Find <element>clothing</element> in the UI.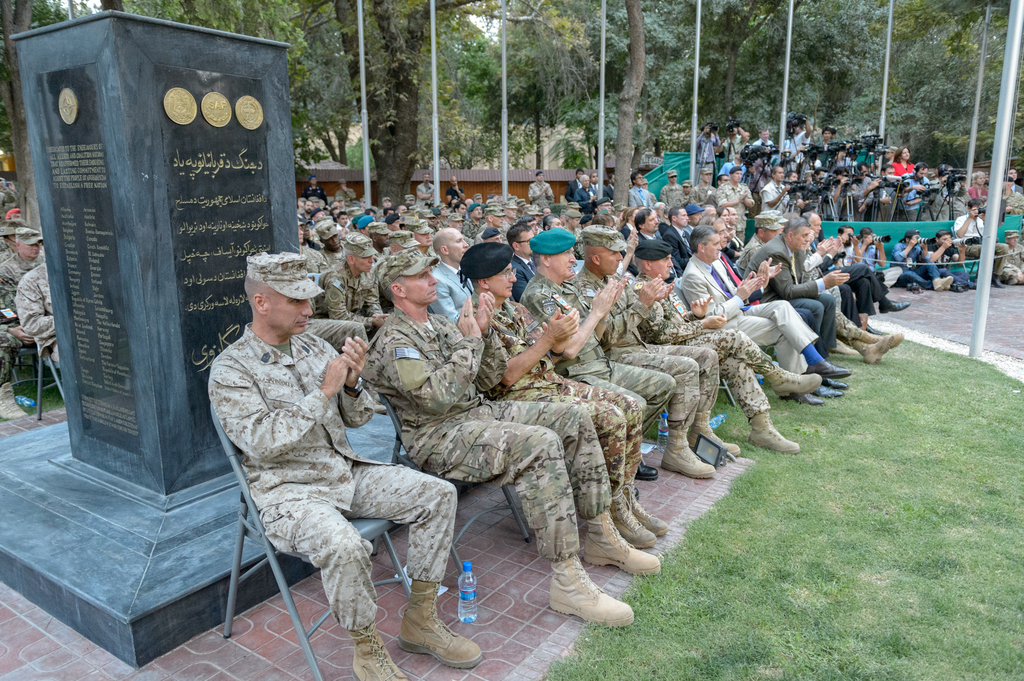
UI element at locate(676, 266, 811, 387).
